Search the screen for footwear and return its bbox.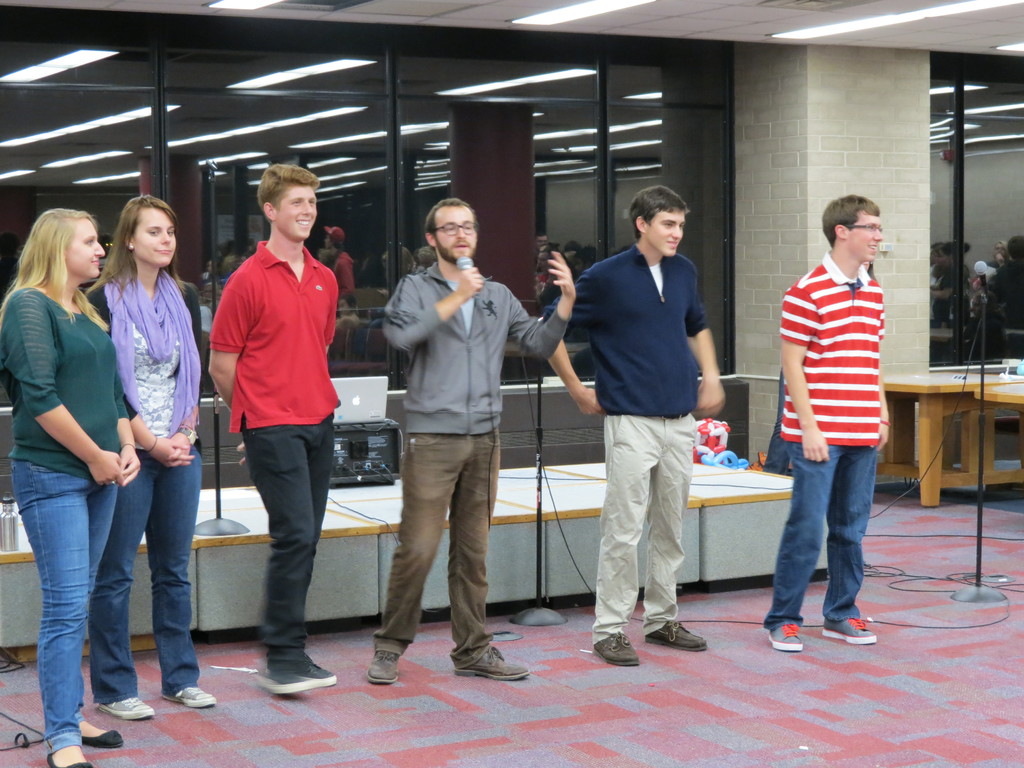
Found: select_region(360, 652, 406, 686).
